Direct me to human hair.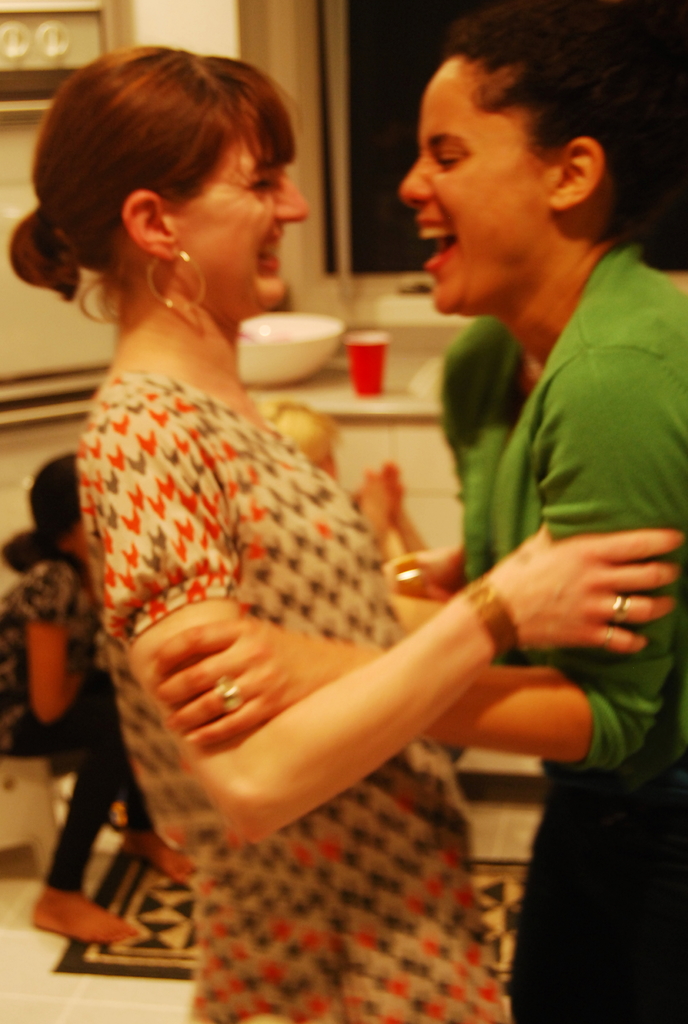
Direction: [0,452,88,589].
